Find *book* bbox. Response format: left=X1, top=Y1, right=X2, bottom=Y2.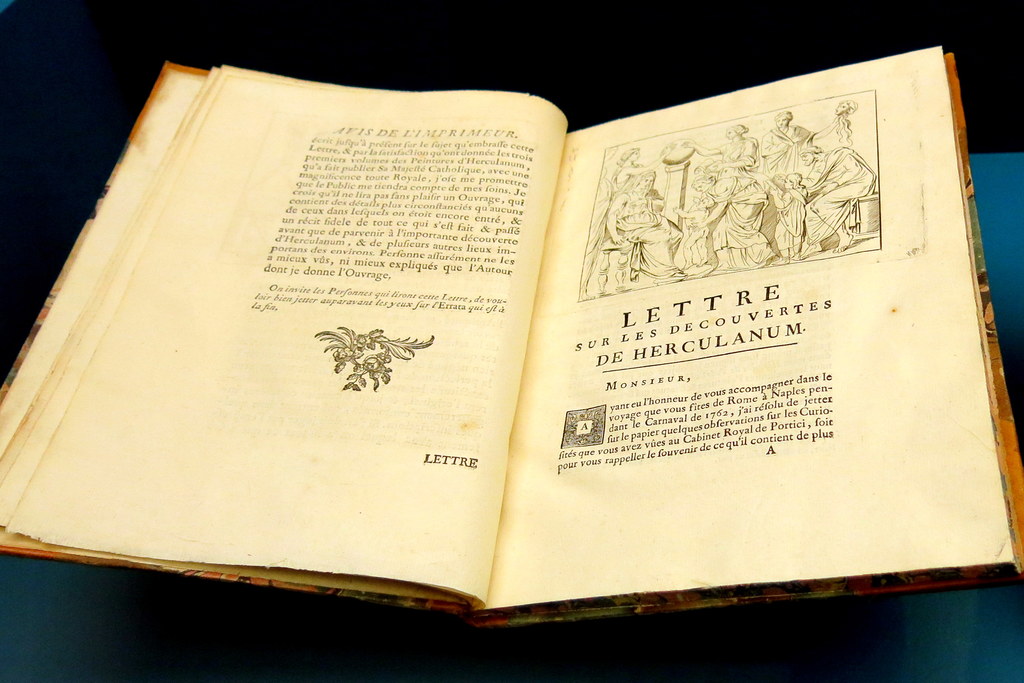
left=41, top=49, right=991, bottom=639.
